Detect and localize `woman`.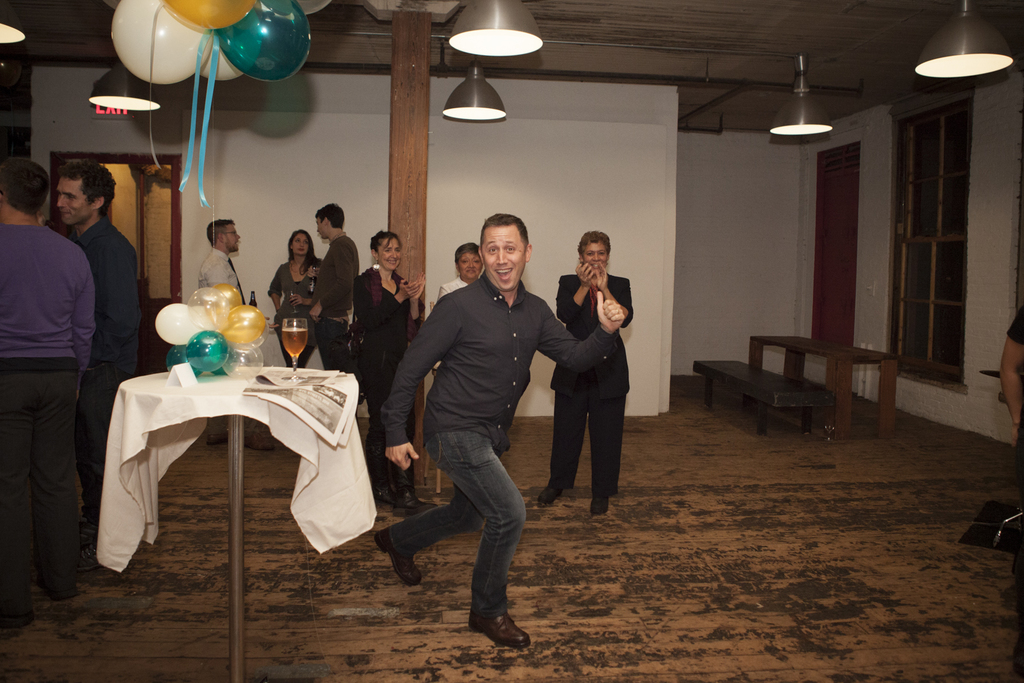
Localized at [348, 226, 441, 517].
